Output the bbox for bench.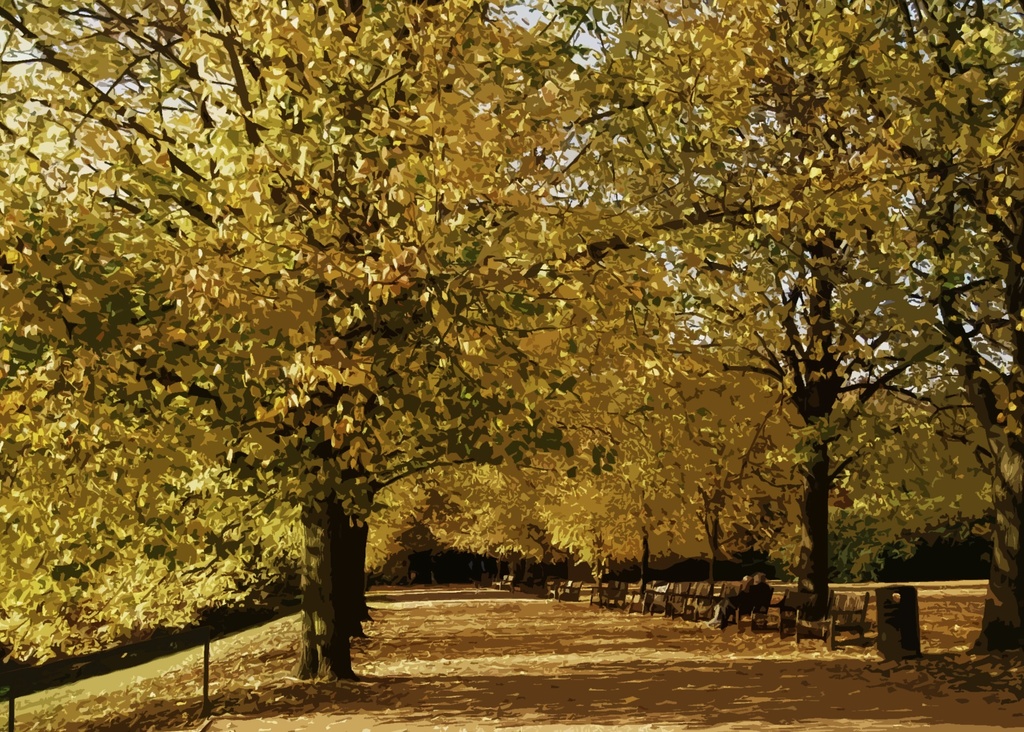
box=[671, 581, 714, 620].
